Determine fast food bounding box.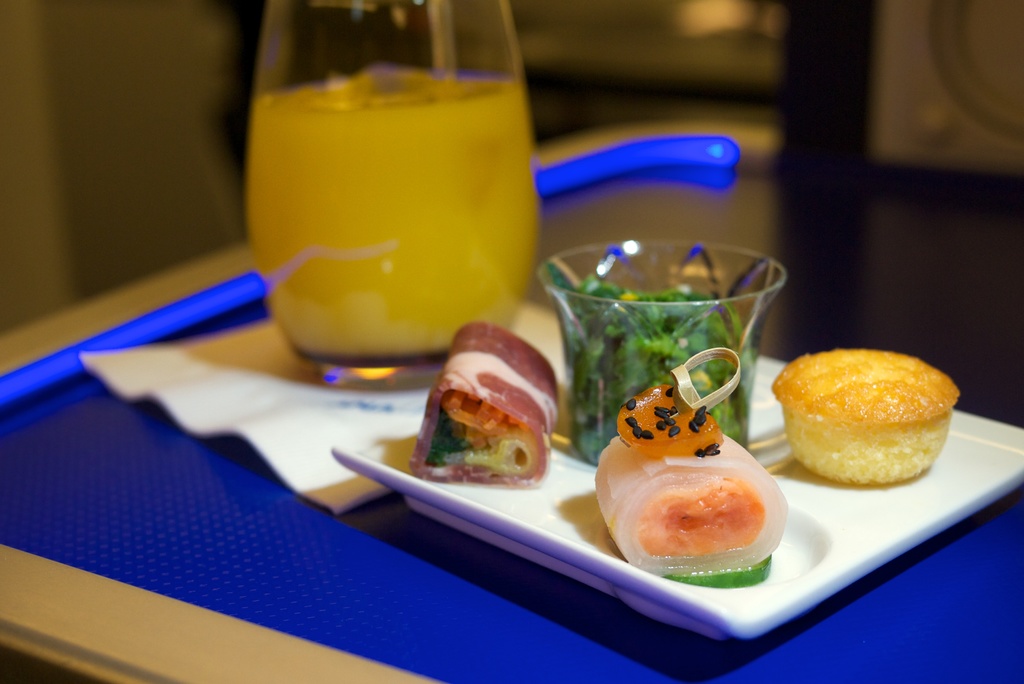
Determined: [768, 348, 958, 485].
